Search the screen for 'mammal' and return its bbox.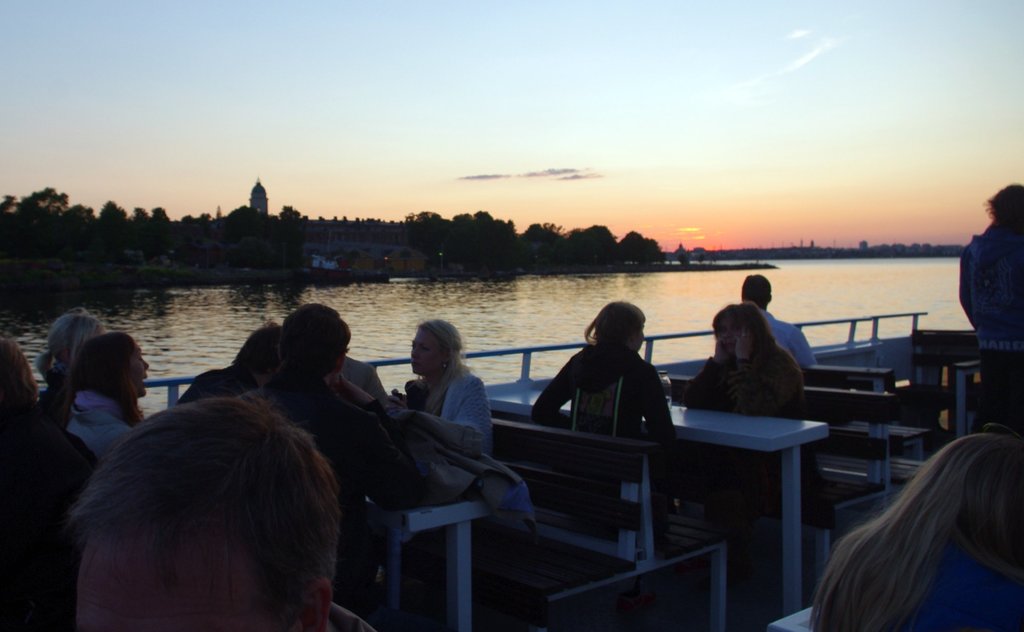
Found: (959, 182, 1023, 418).
